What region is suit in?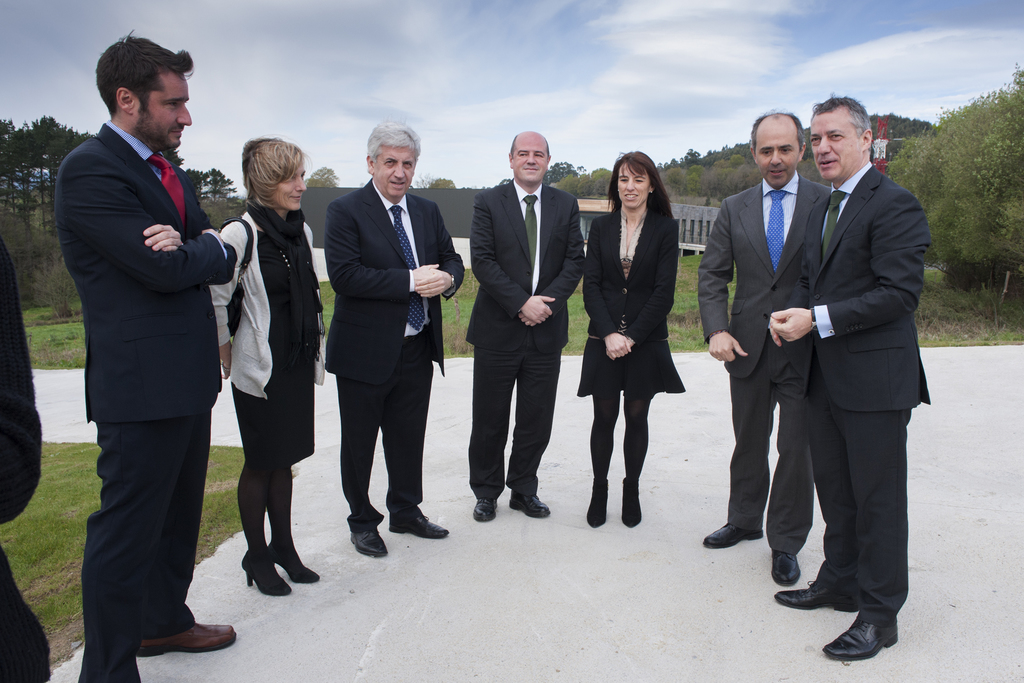
52/120/240/682.
